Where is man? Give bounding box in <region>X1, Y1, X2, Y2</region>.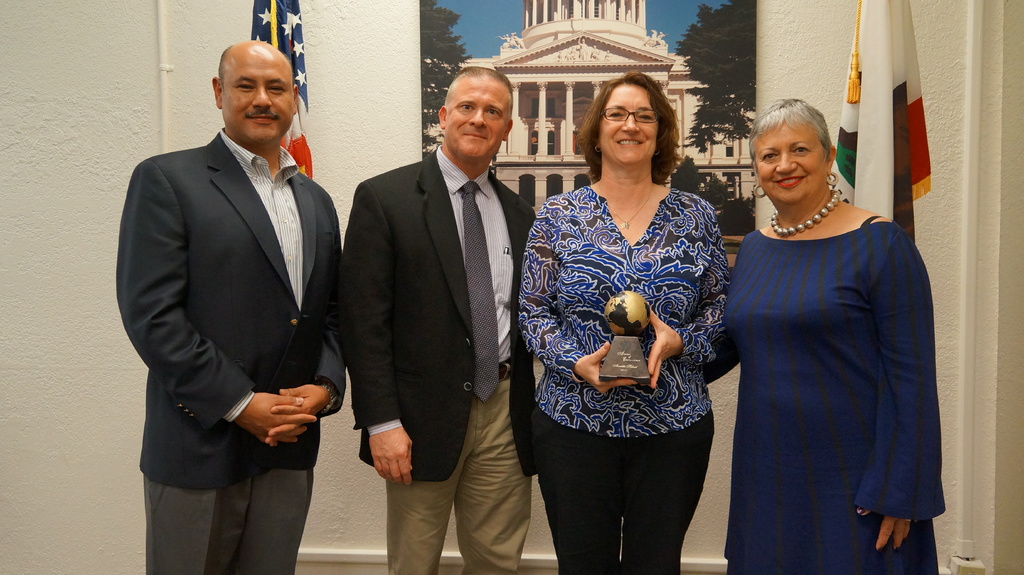
<region>344, 63, 532, 574</region>.
